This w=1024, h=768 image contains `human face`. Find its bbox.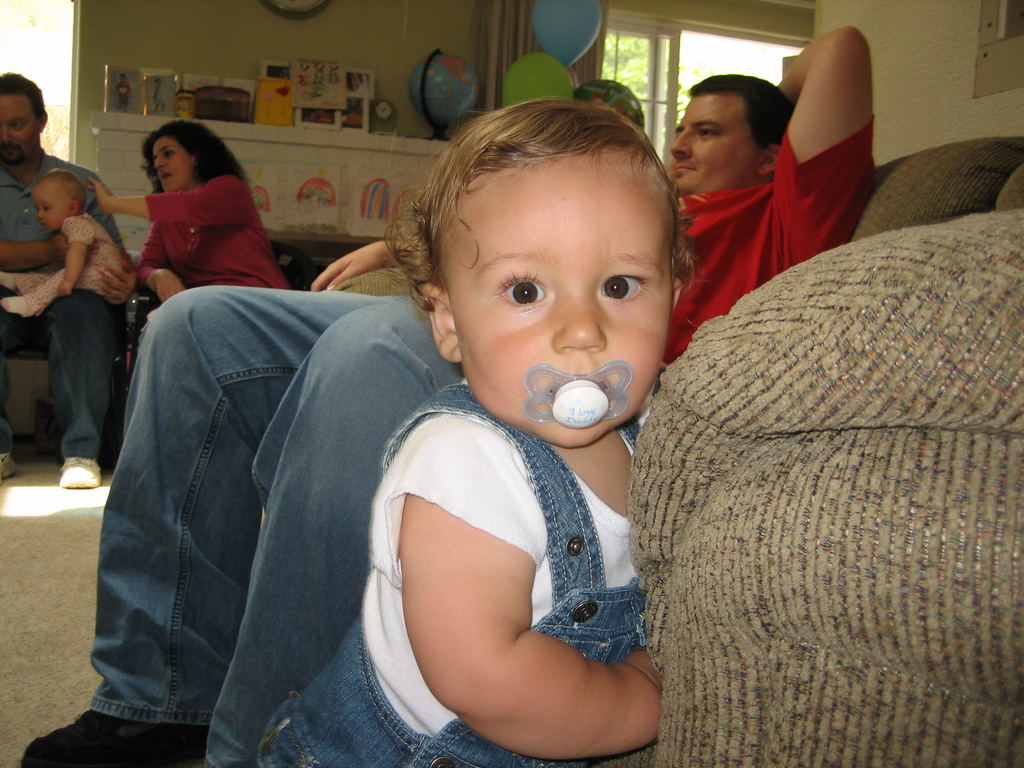
[left=32, top=177, right=77, bottom=236].
